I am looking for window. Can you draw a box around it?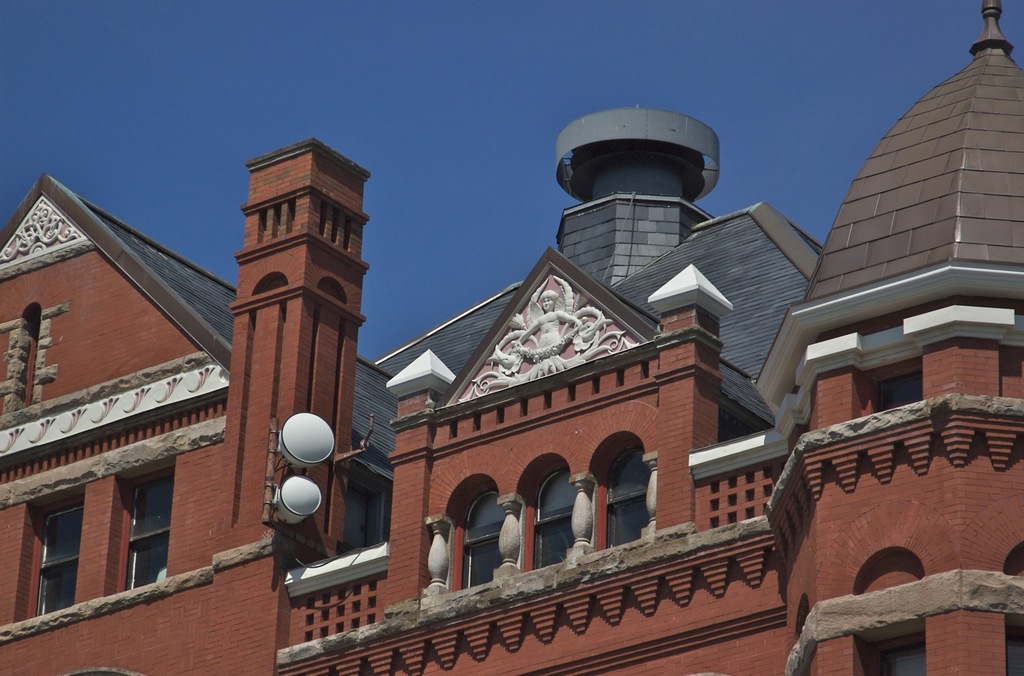
Sure, the bounding box is bbox=(876, 374, 927, 411).
